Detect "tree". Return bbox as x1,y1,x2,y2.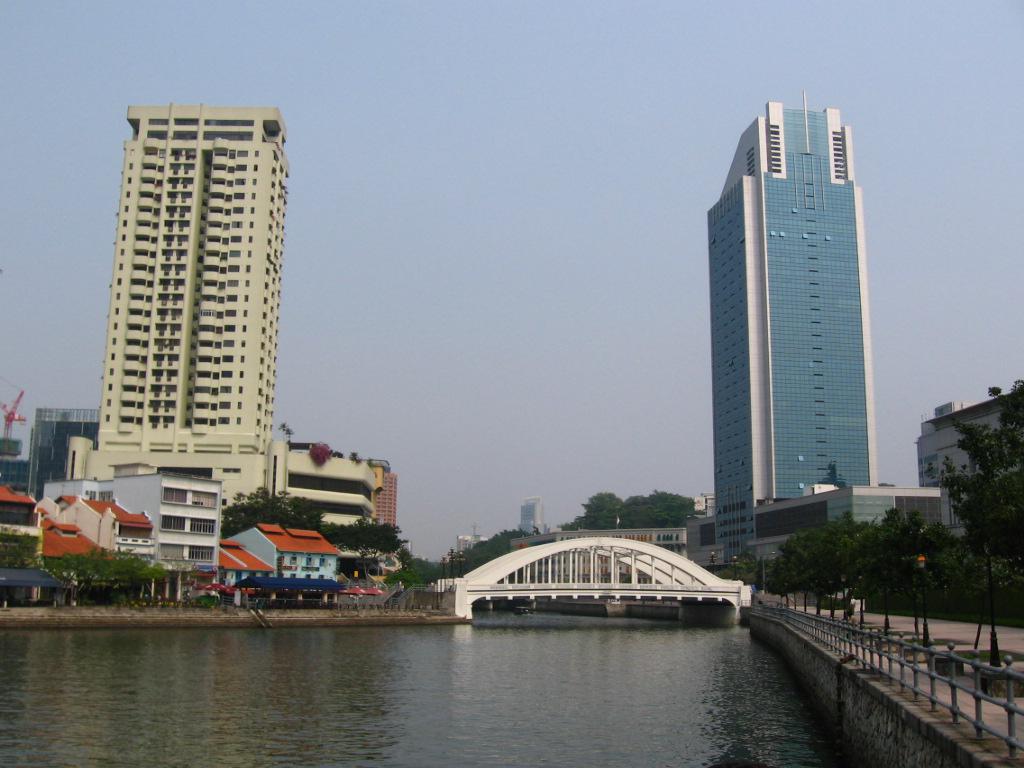
203,485,411,563.
